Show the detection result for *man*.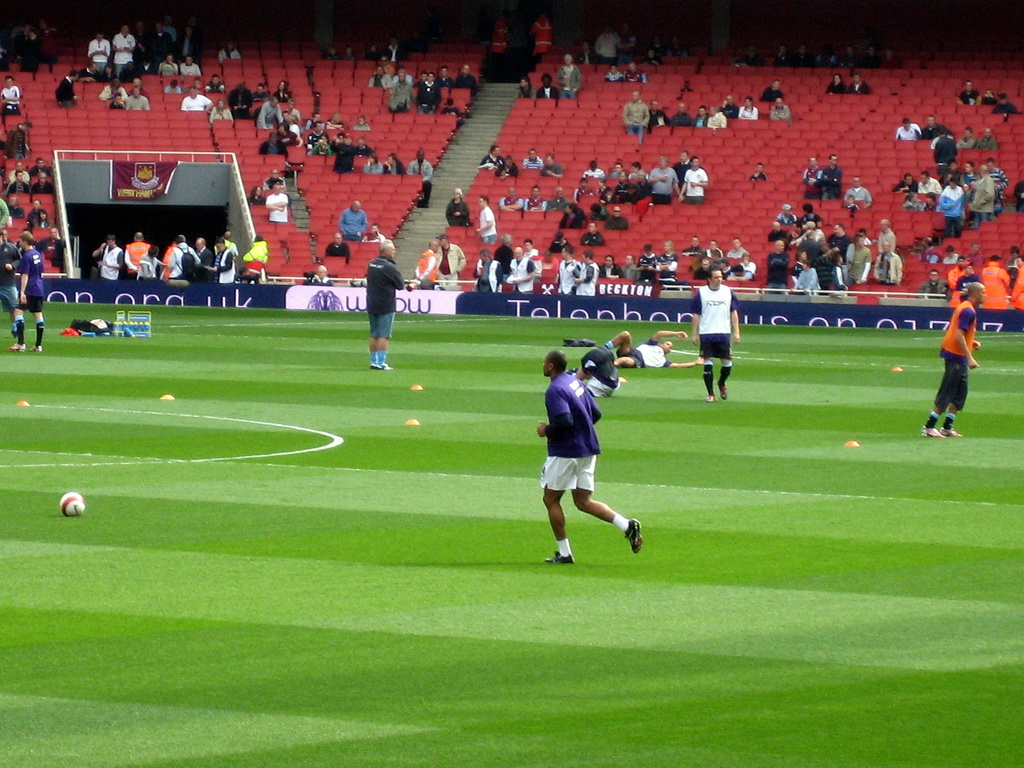
select_region(918, 278, 988, 439).
